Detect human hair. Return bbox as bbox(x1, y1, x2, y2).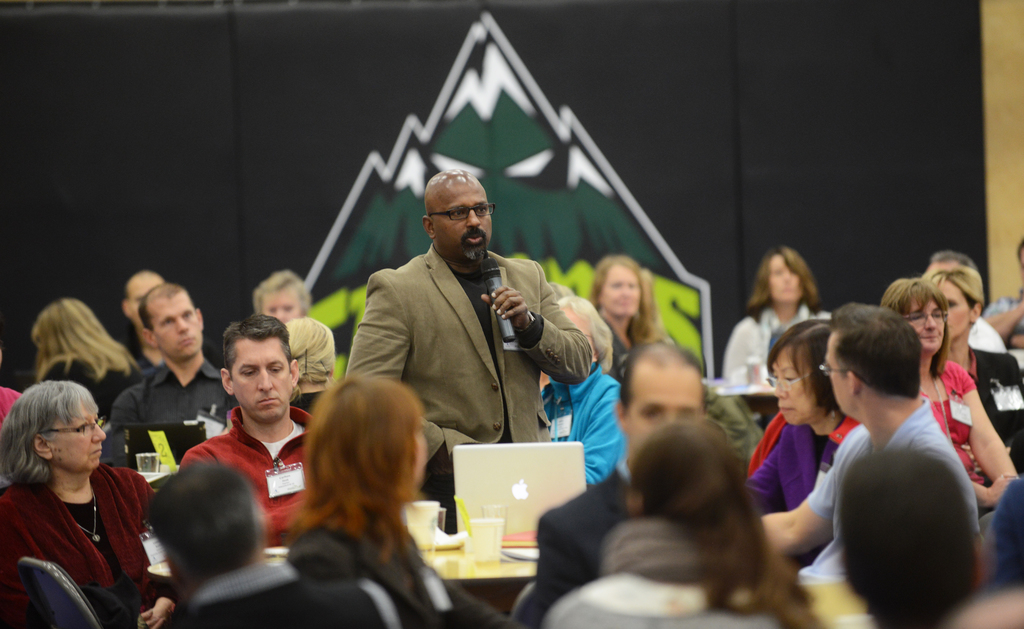
bbox(285, 316, 333, 375).
